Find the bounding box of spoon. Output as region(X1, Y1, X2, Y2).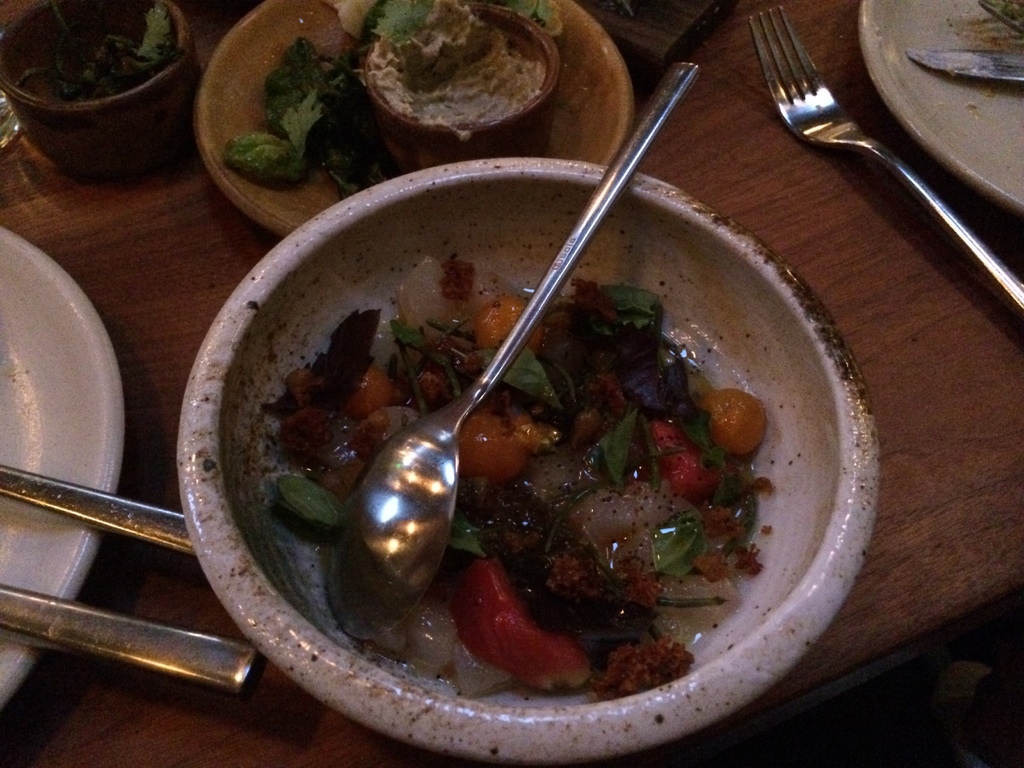
region(318, 58, 698, 642).
